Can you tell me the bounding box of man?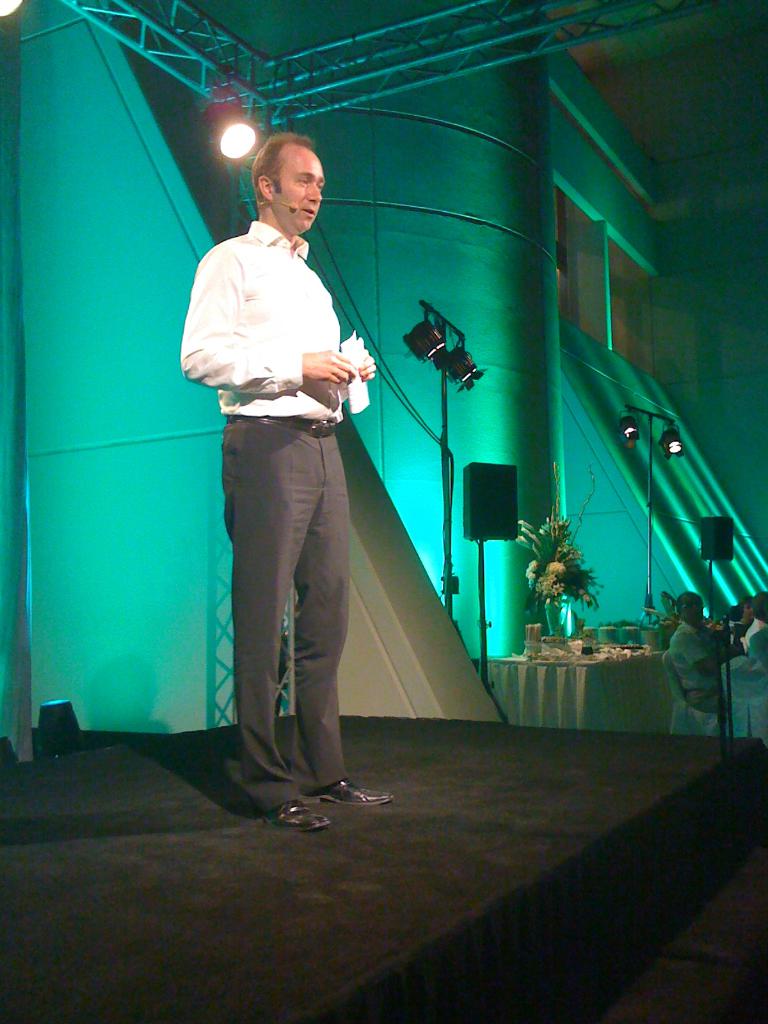
bbox(740, 591, 767, 666).
